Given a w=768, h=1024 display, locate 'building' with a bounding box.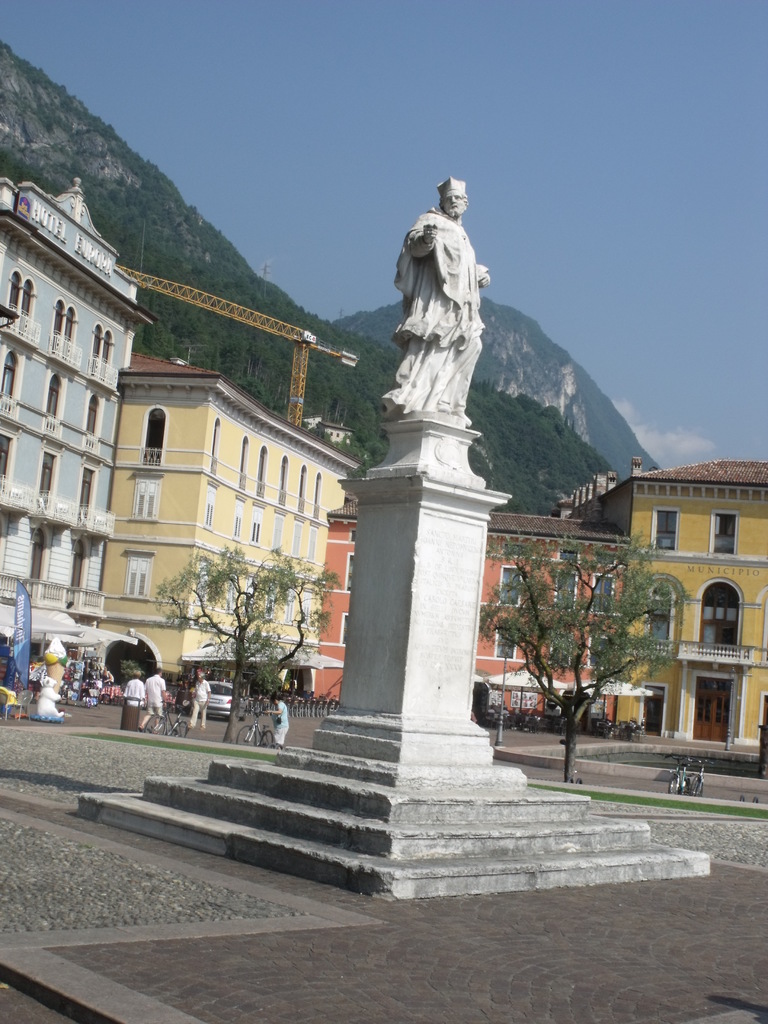
Located: detection(314, 501, 629, 730).
